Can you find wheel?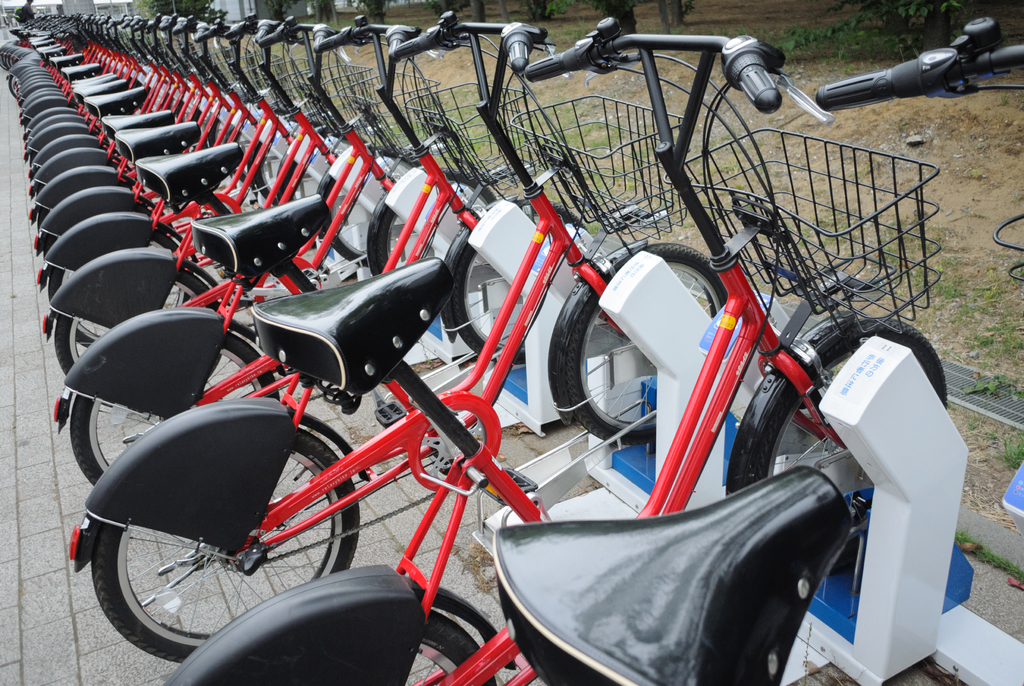
Yes, bounding box: <bbox>566, 236, 732, 452</bbox>.
